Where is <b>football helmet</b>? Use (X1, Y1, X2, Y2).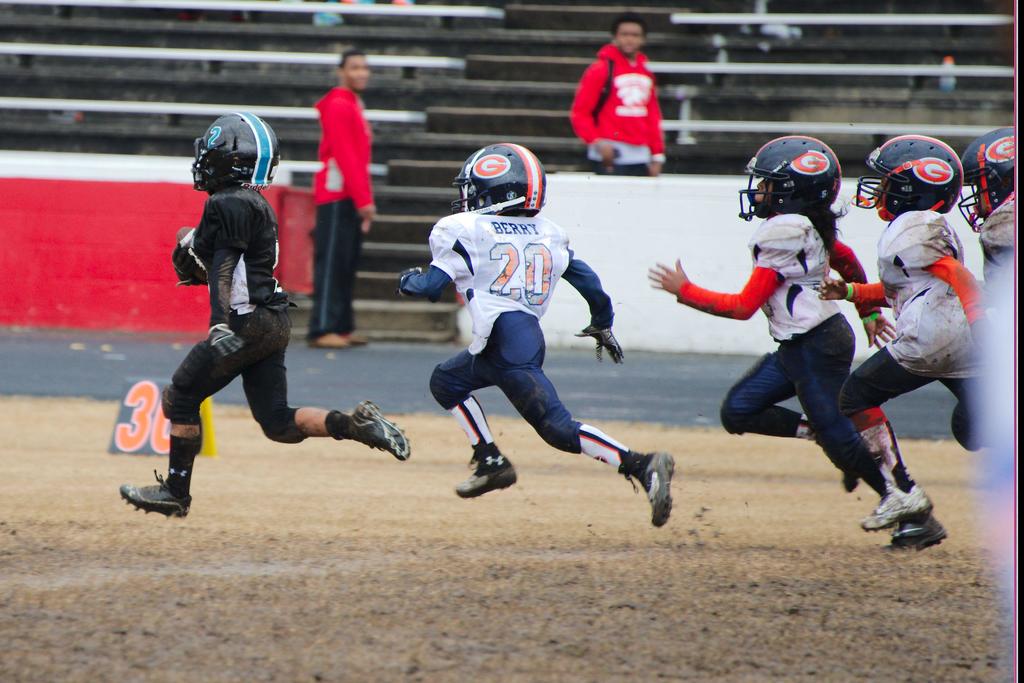
(188, 108, 280, 188).
